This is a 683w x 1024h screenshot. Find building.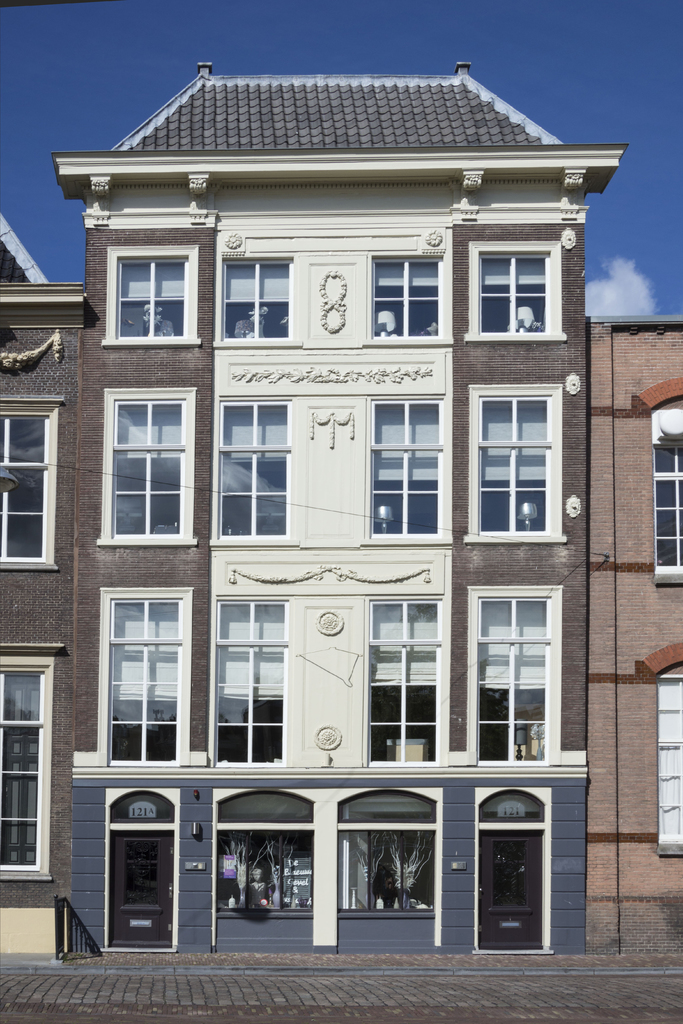
Bounding box: (left=53, top=61, right=629, bottom=955).
